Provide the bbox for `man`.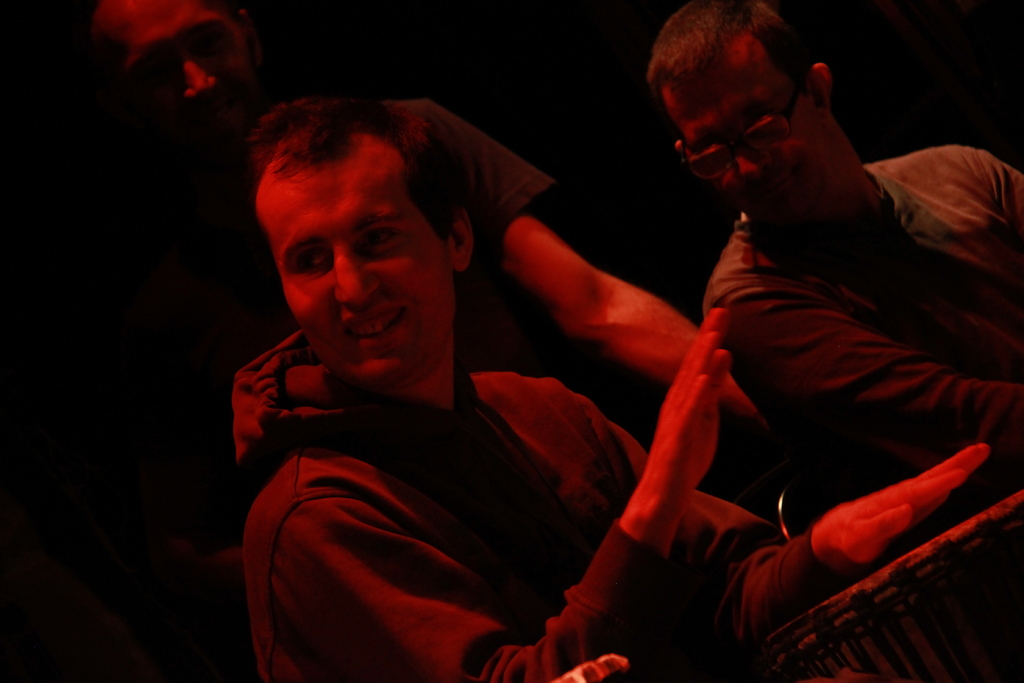
(228, 85, 994, 682).
